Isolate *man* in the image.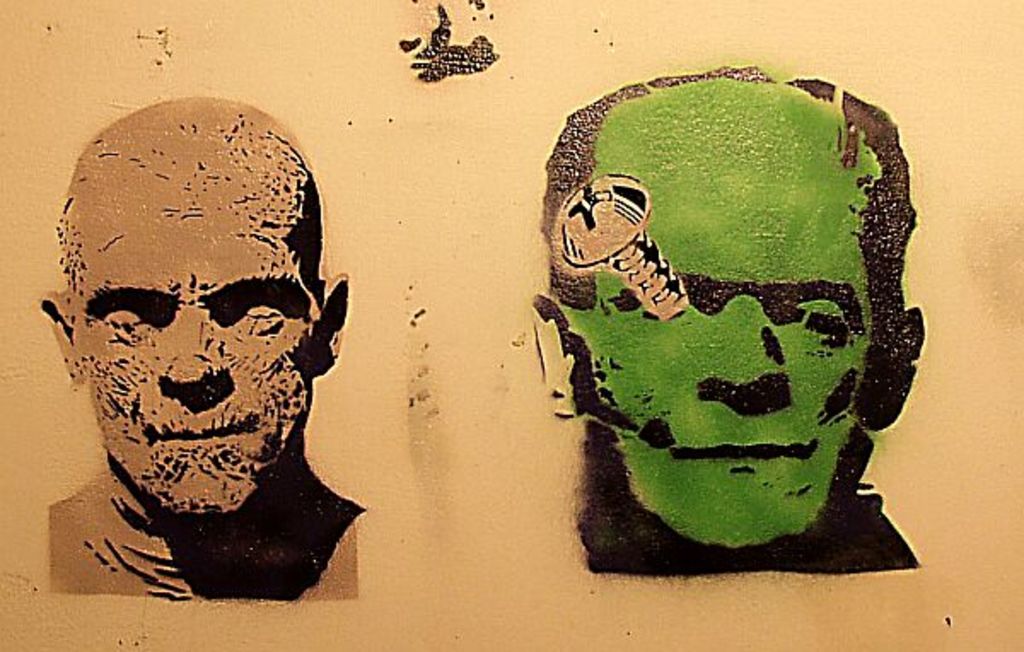
Isolated region: {"x1": 519, "y1": 101, "x2": 934, "y2": 555}.
